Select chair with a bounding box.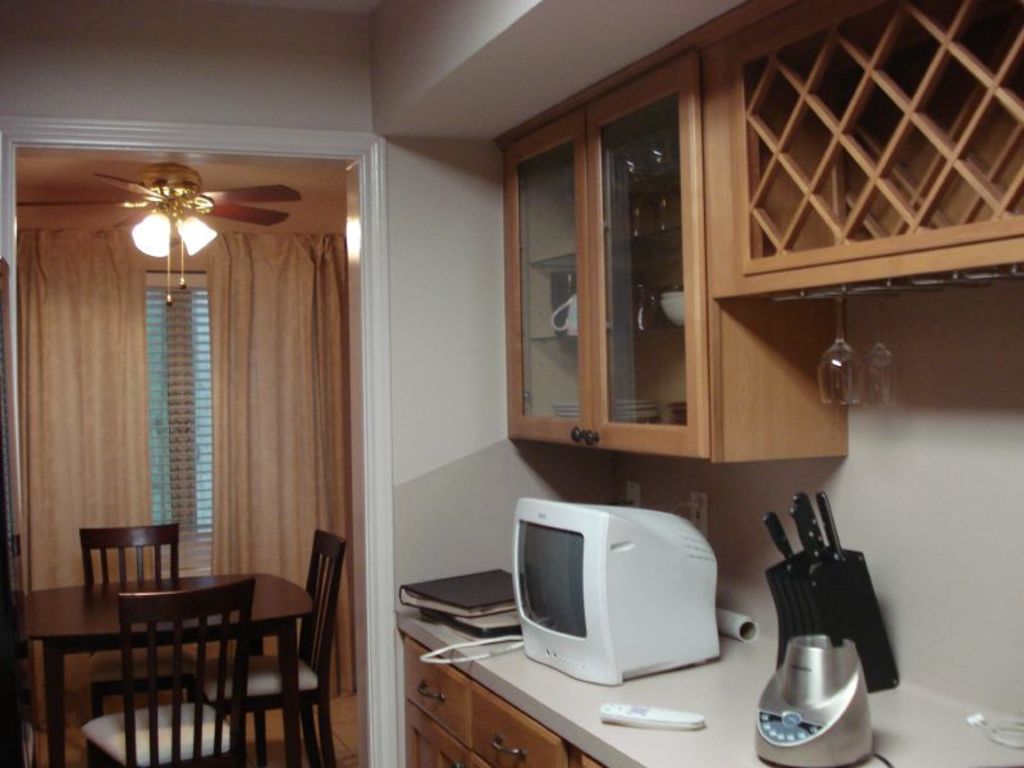
(79,570,265,767).
